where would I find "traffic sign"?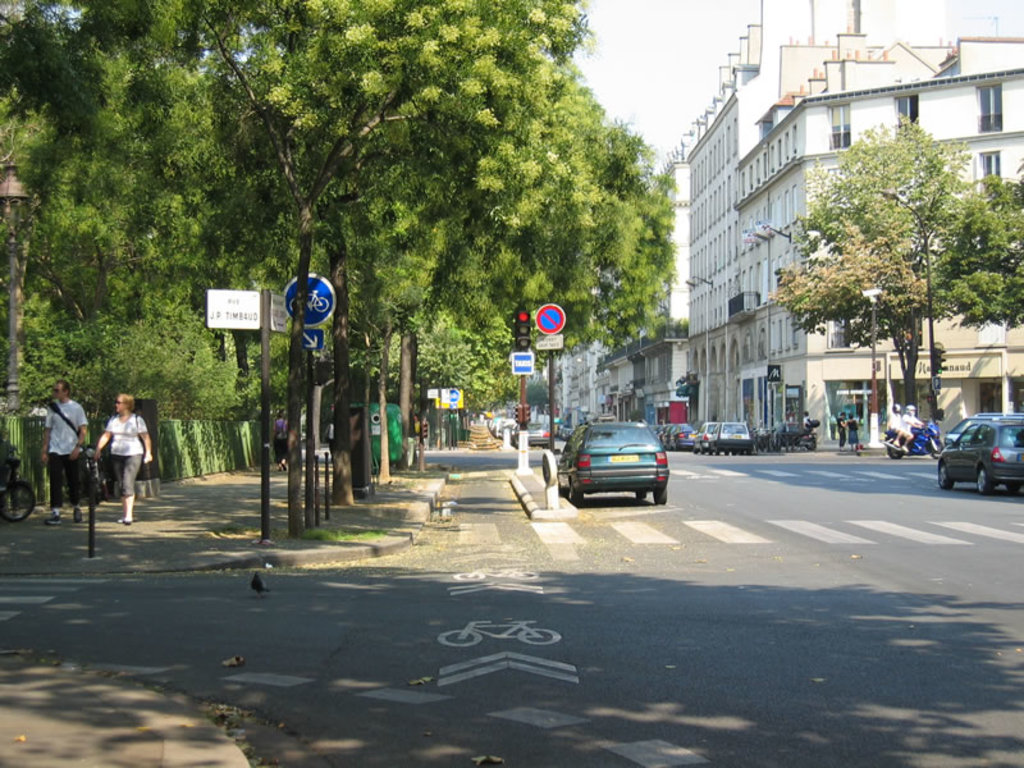
At (left=532, top=302, right=566, bottom=340).
